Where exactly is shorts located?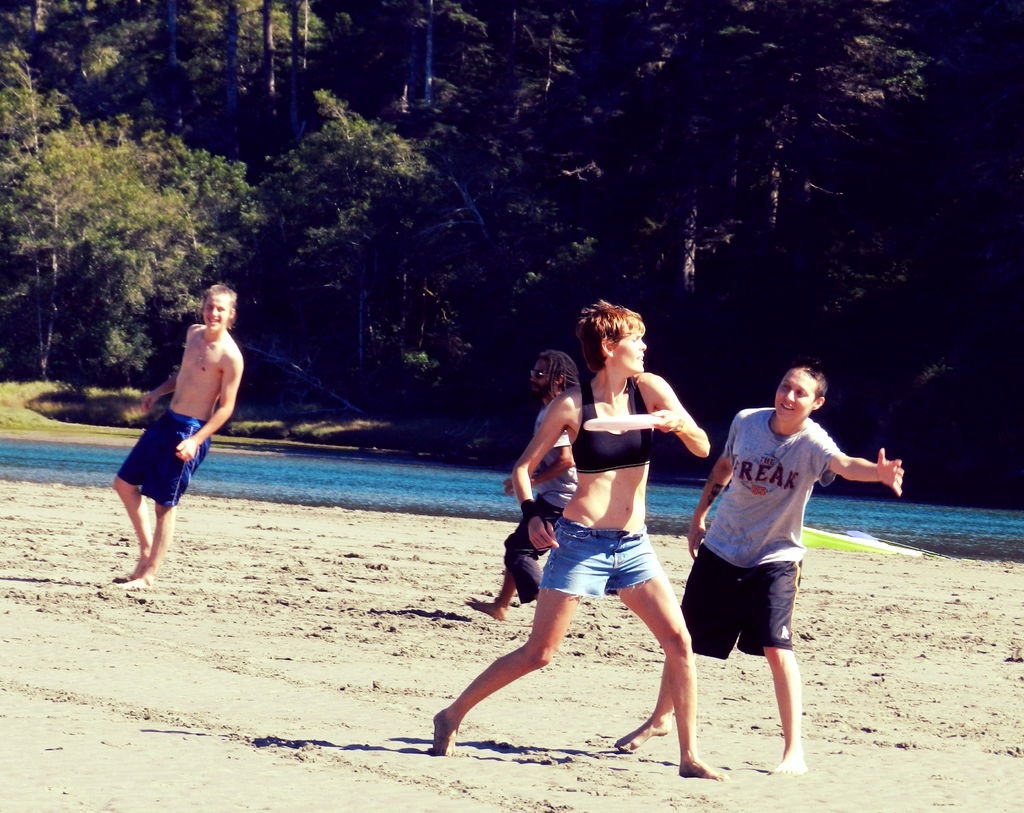
Its bounding box is (left=500, top=498, right=564, bottom=606).
